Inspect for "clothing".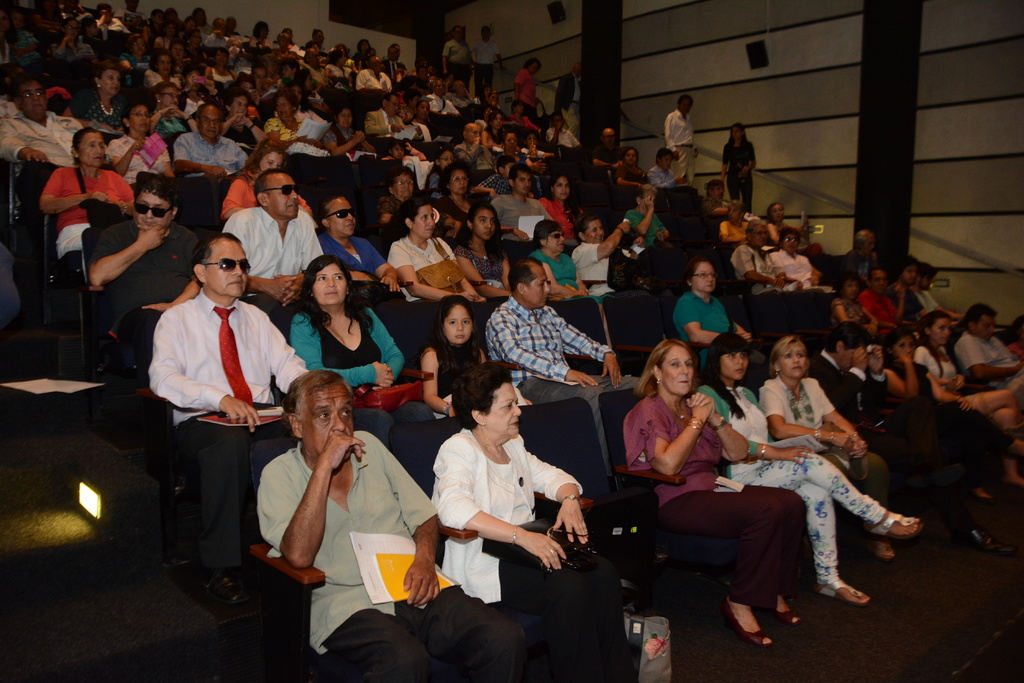
Inspection: 97,17,129,30.
